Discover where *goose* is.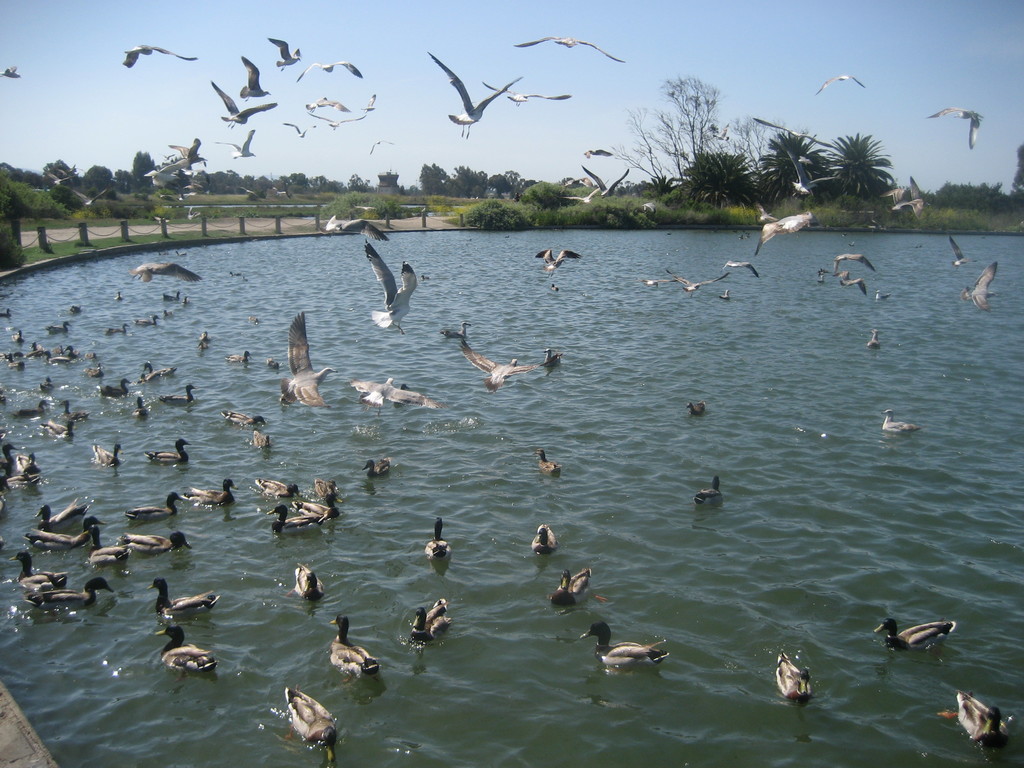
Discovered at [296,59,364,81].
